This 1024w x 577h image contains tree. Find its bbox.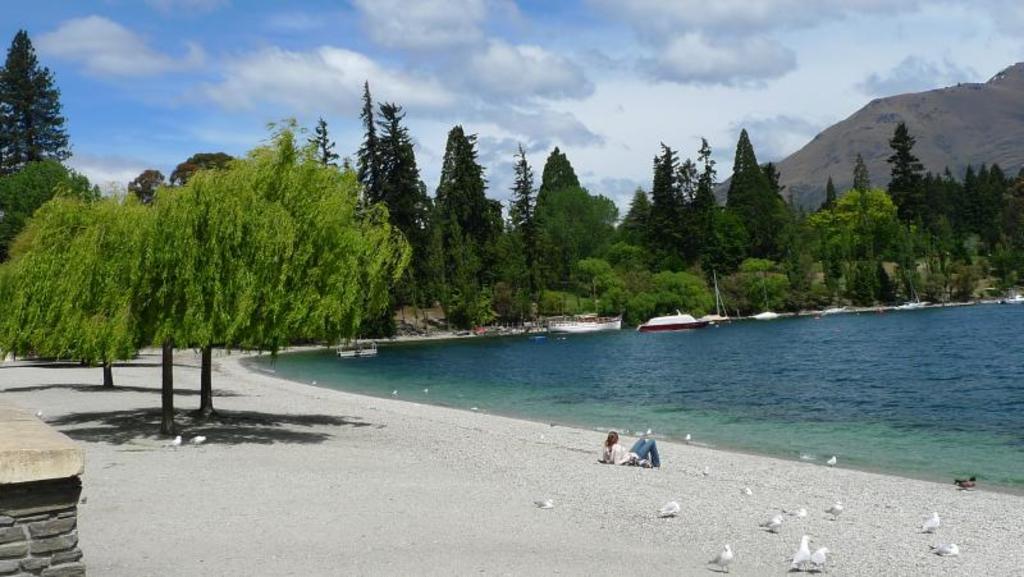
bbox=[119, 177, 315, 441].
